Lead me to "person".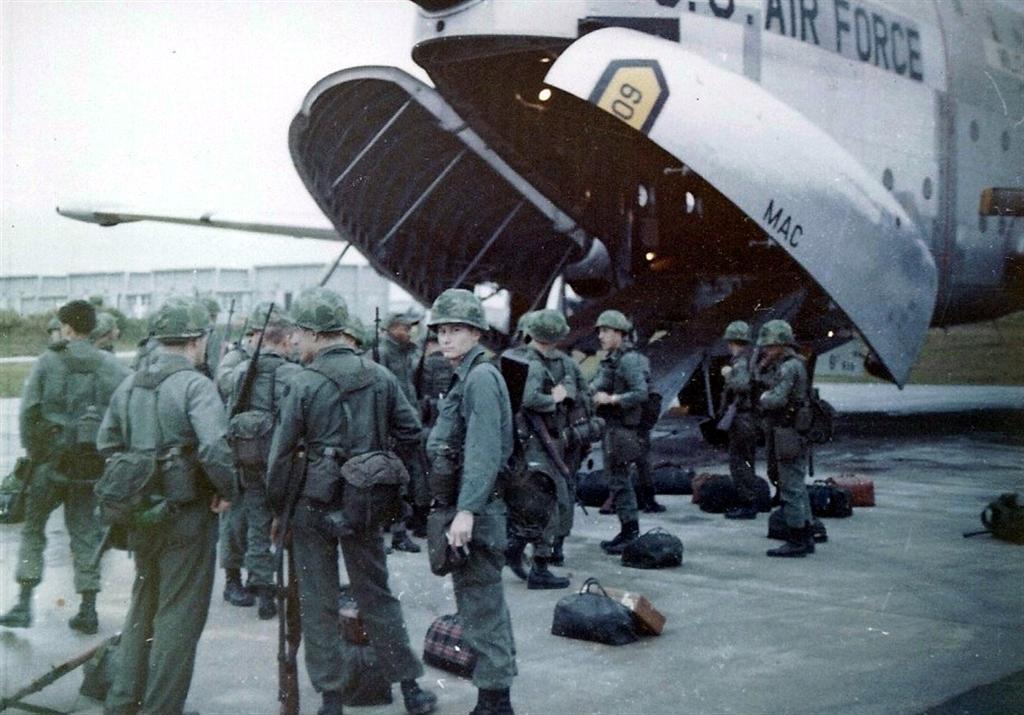
Lead to crop(583, 309, 650, 560).
